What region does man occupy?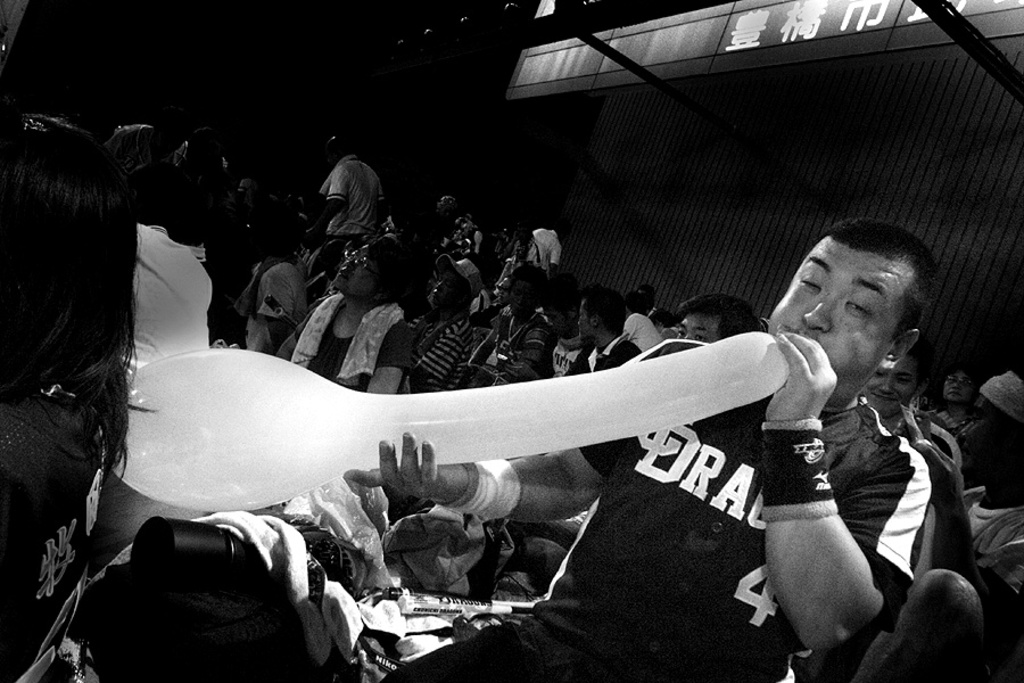
select_region(294, 125, 396, 290).
